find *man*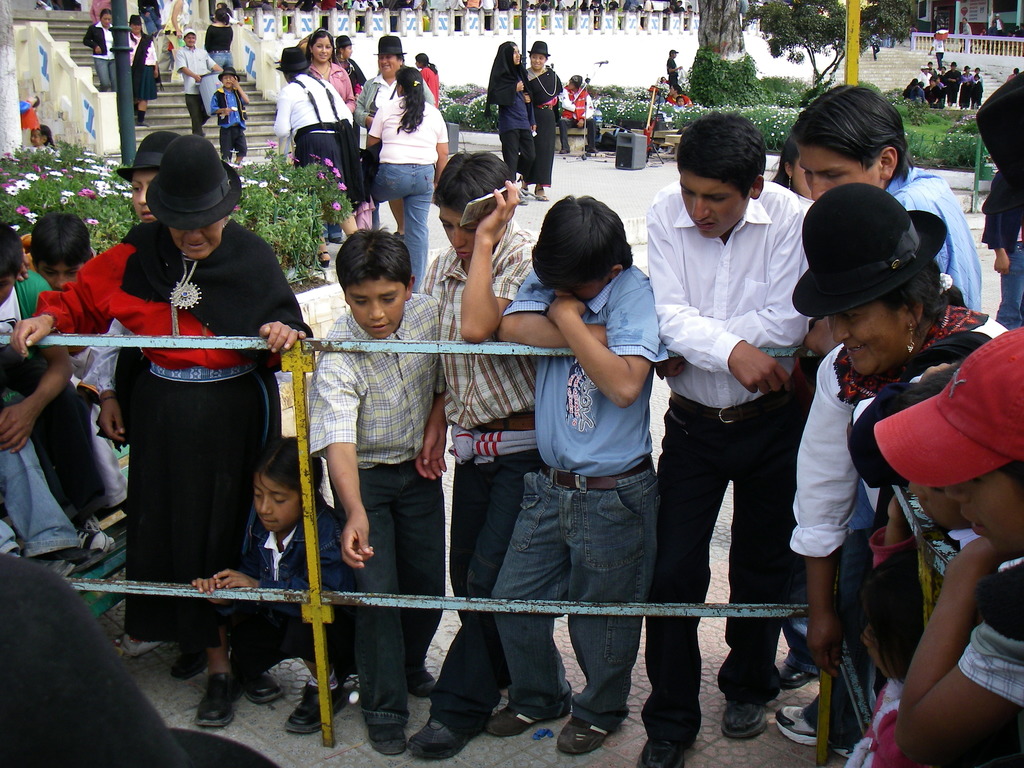
<bbox>664, 51, 683, 92</bbox>
